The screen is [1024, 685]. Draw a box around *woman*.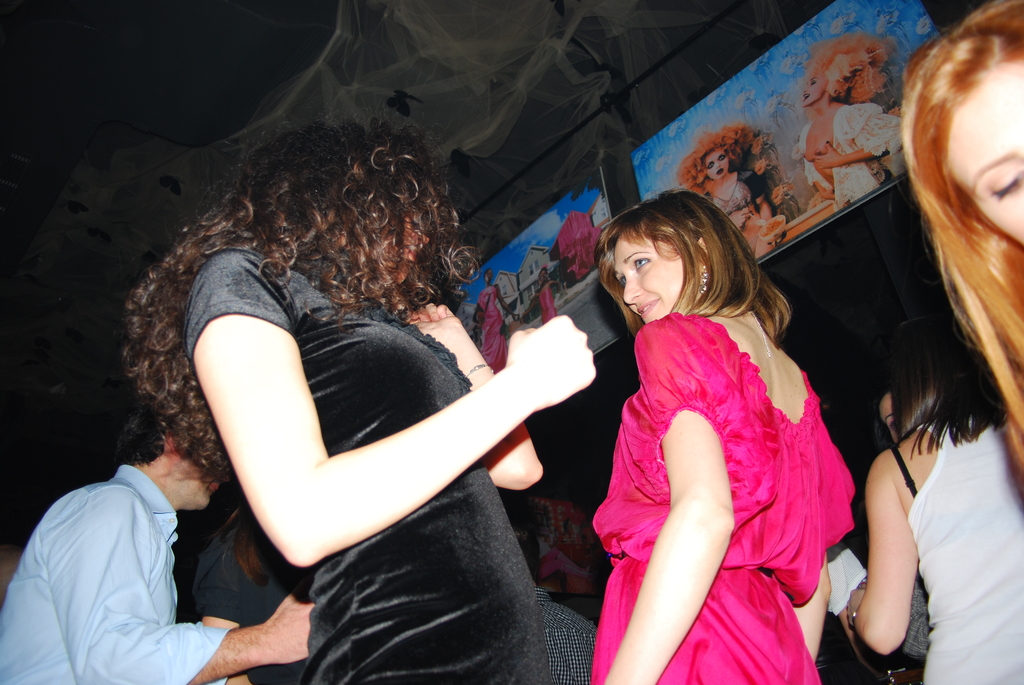
region(578, 178, 851, 684).
